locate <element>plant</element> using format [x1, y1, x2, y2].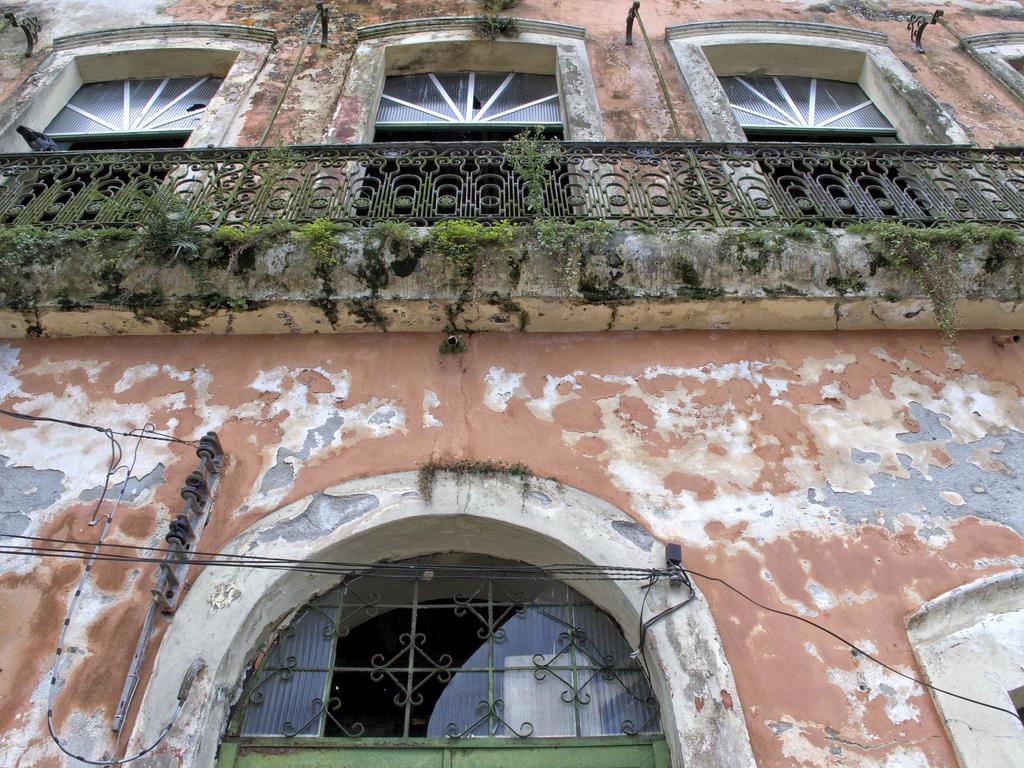
[301, 212, 356, 273].
